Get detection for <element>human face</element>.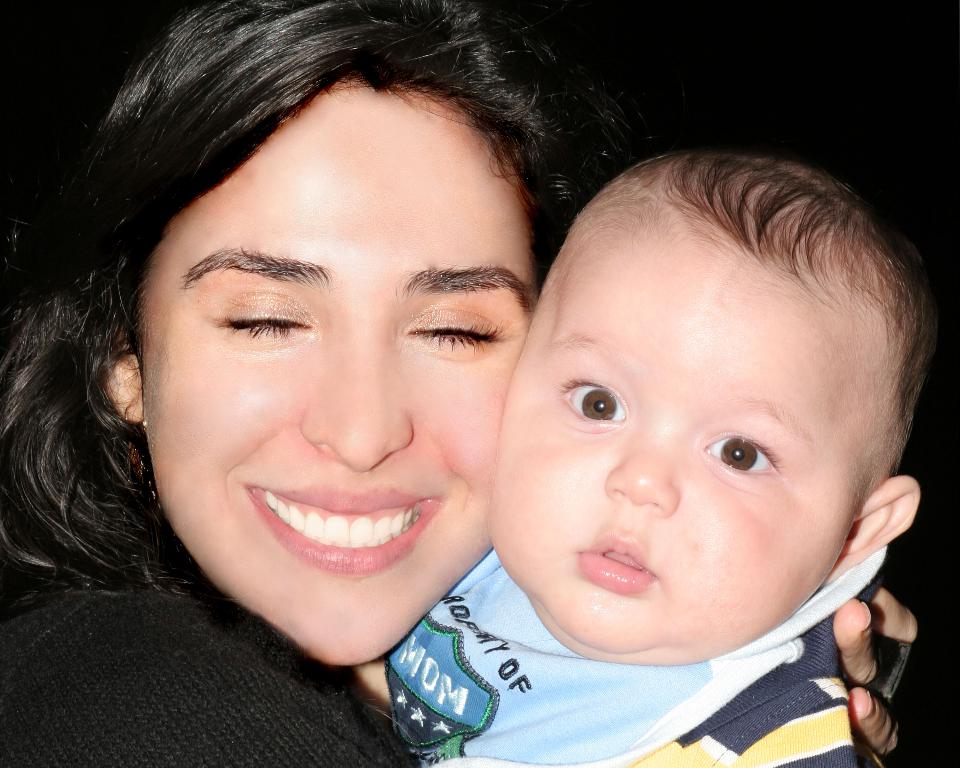
Detection: l=147, t=81, r=535, b=668.
